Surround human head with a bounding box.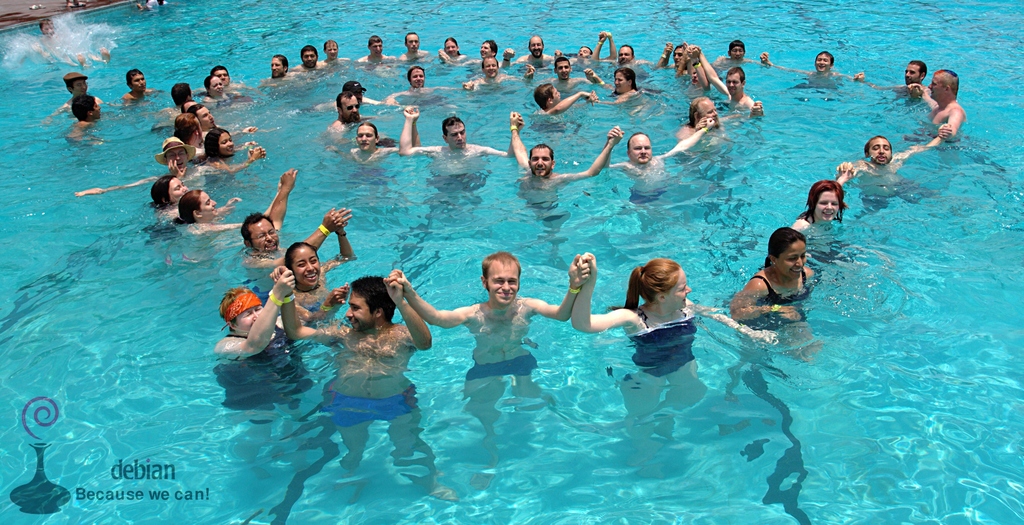
BBox(346, 274, 396, 332).
